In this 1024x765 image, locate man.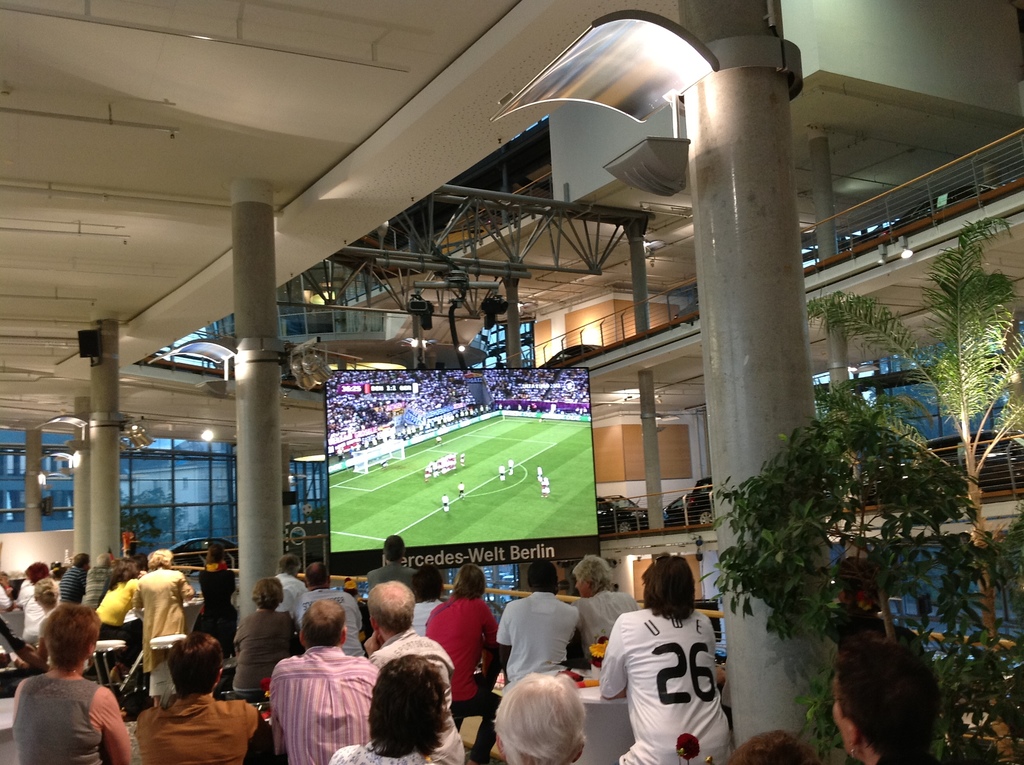
Bounding box: <region>58, 550, 91, 604</region>.
